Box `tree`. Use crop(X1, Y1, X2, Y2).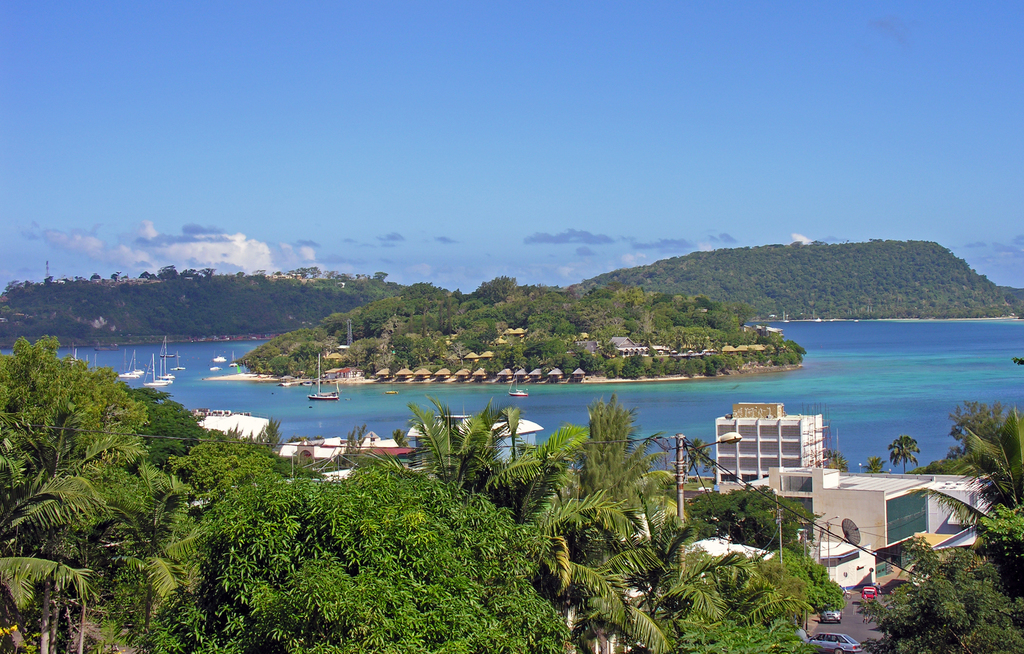
crop(692, 478, 818, 546).
